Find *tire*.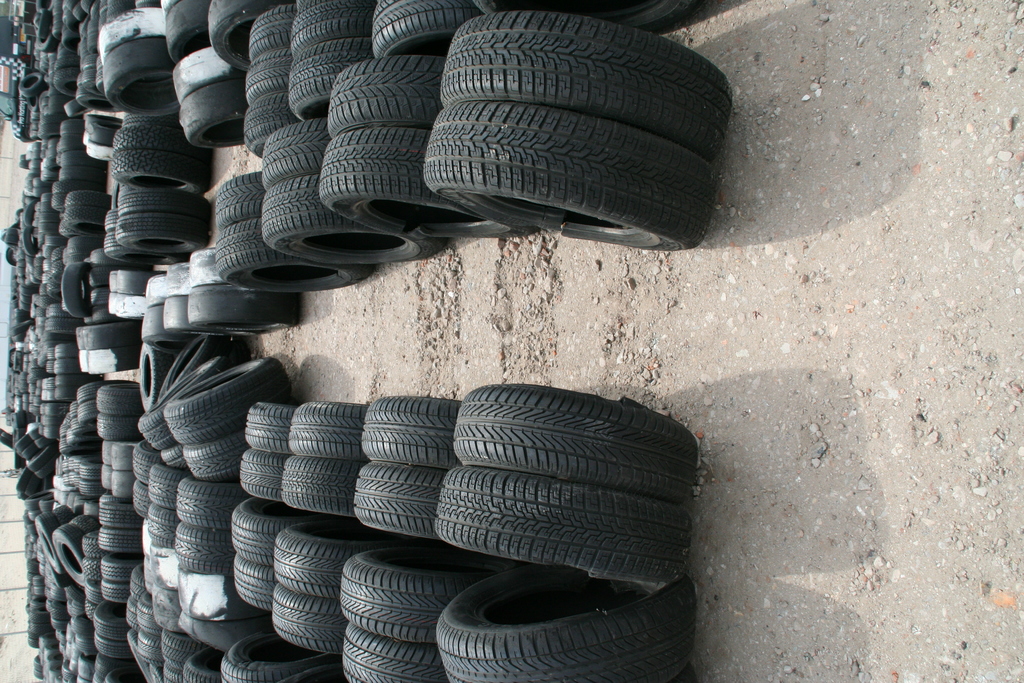
region(442, 4, 734, 154).
